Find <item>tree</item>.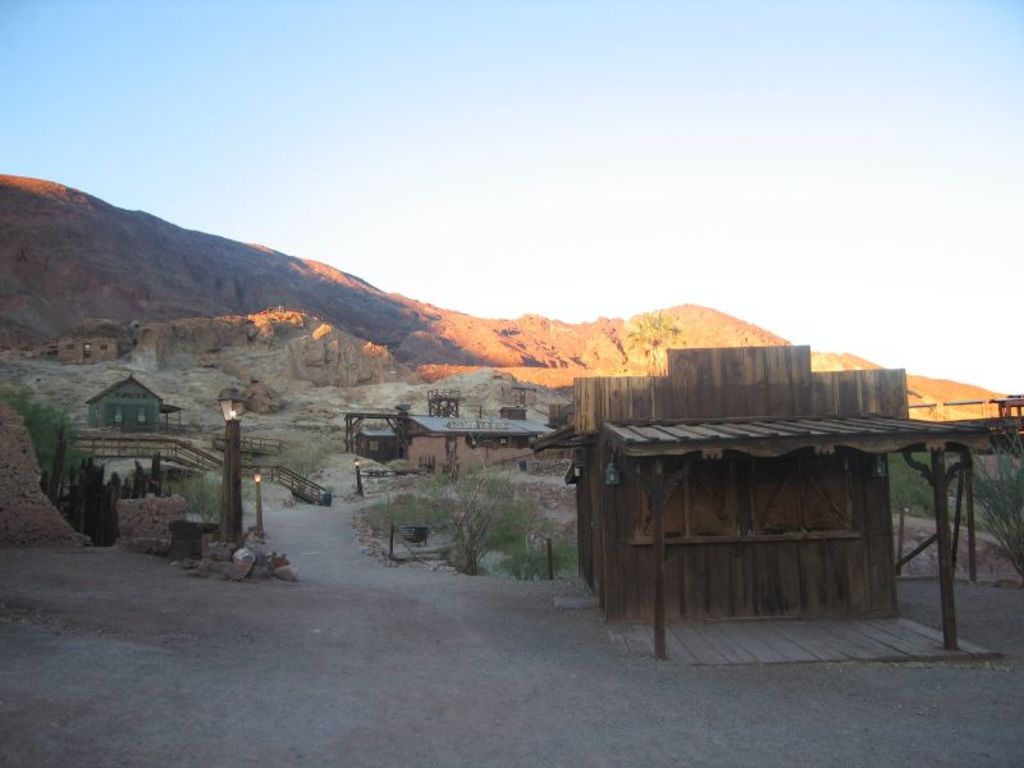
{"x1": 164, "y1": 471, "x2": 214, "y2": 522}.
